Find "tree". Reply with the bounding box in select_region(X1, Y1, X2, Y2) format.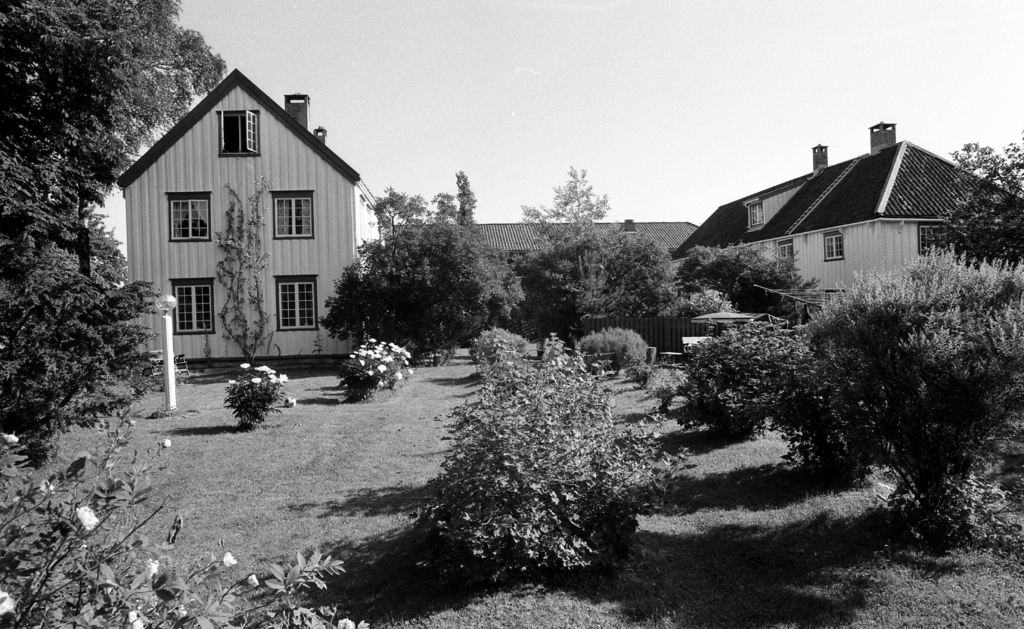
select_region(756, 240, 1023, 523).
